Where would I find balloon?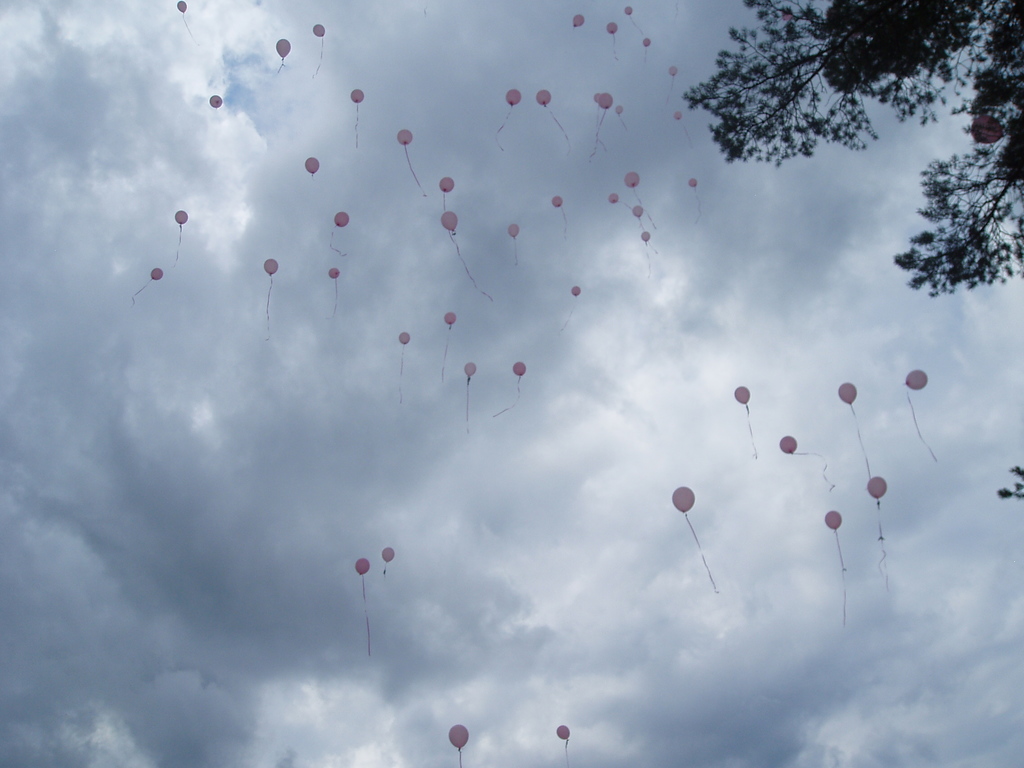
At select_region(508, 89, 525, 105).
